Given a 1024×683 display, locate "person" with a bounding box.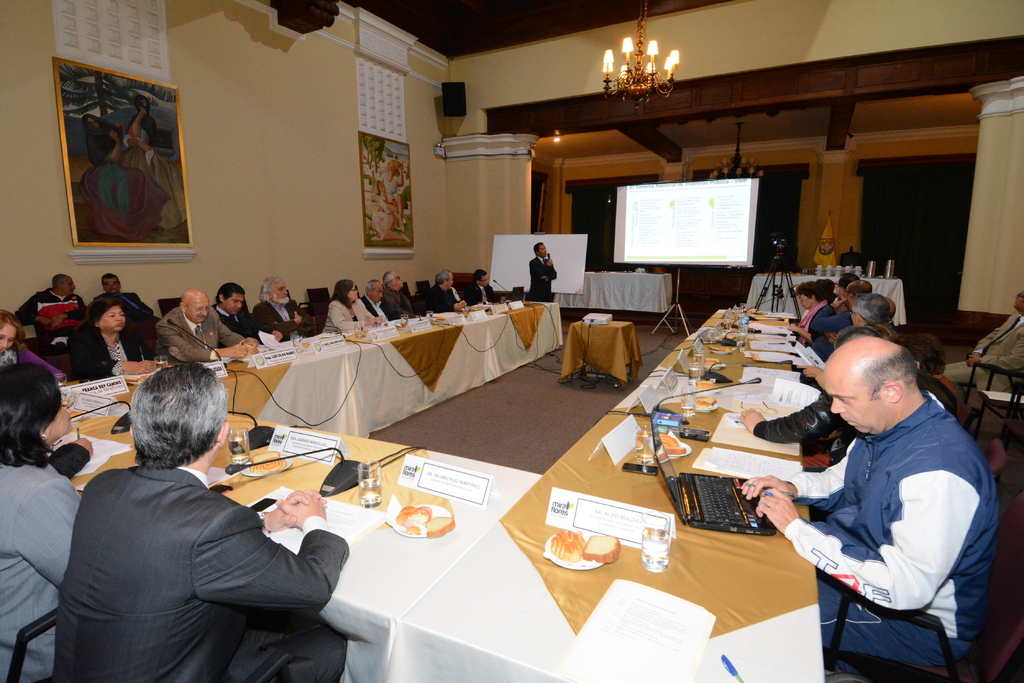
Located: locate(447, 268, 460, 303).
